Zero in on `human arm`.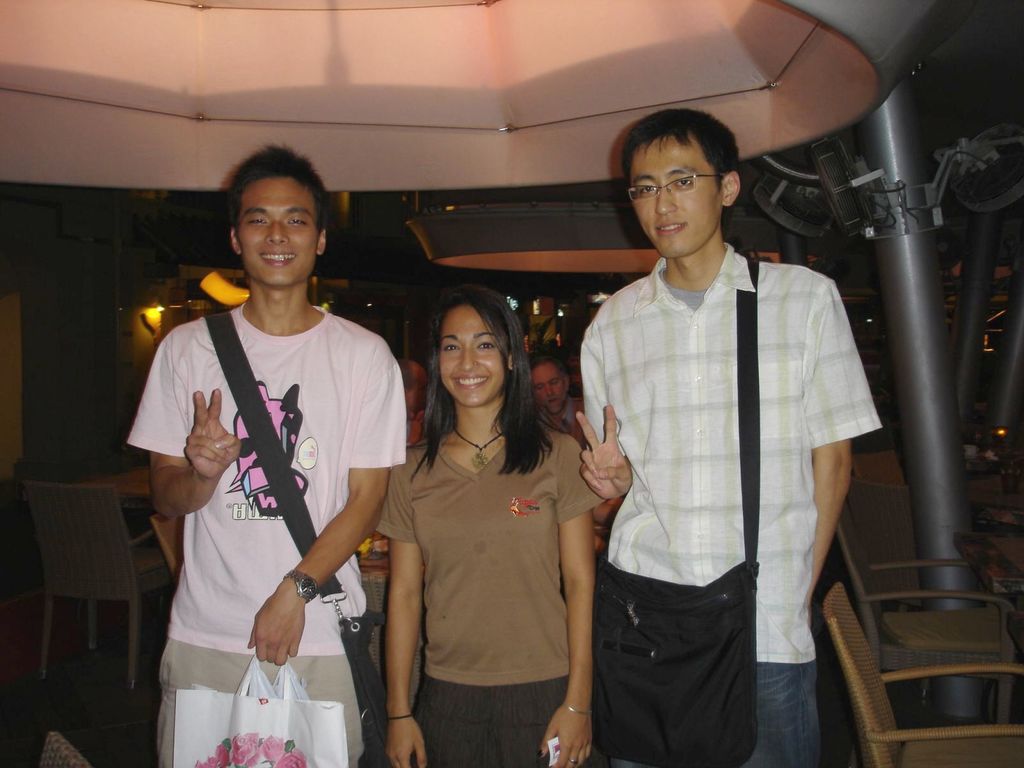
Zeroed in: (x1=798, y1=261, x2=859, y2=611).
